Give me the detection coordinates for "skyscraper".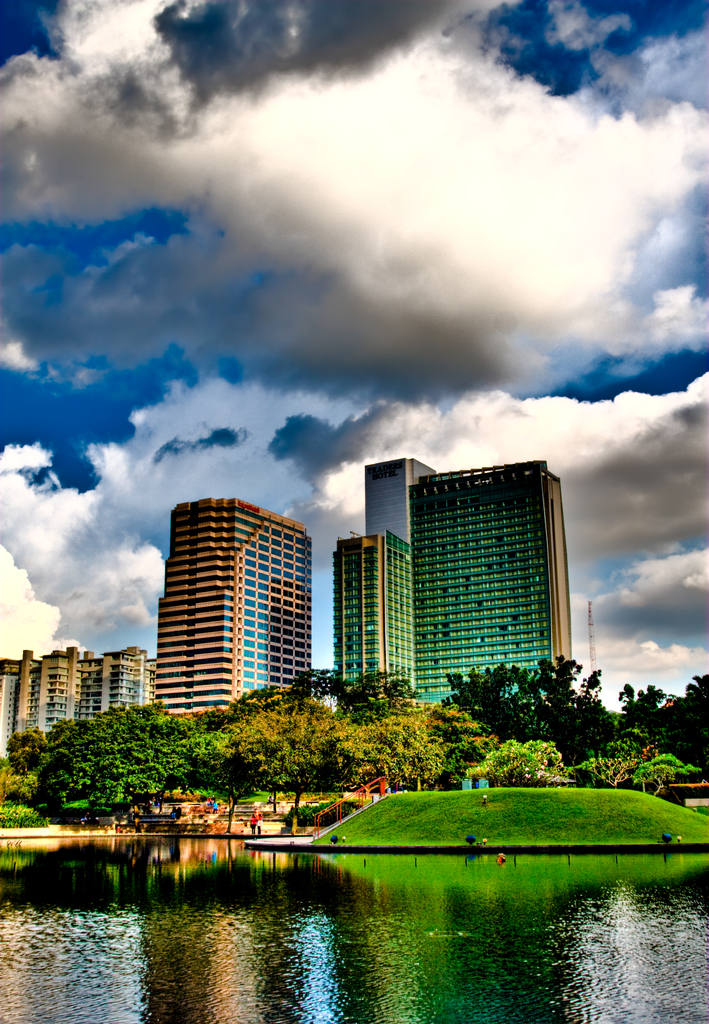
select_region(0, 636, 153, 769).
